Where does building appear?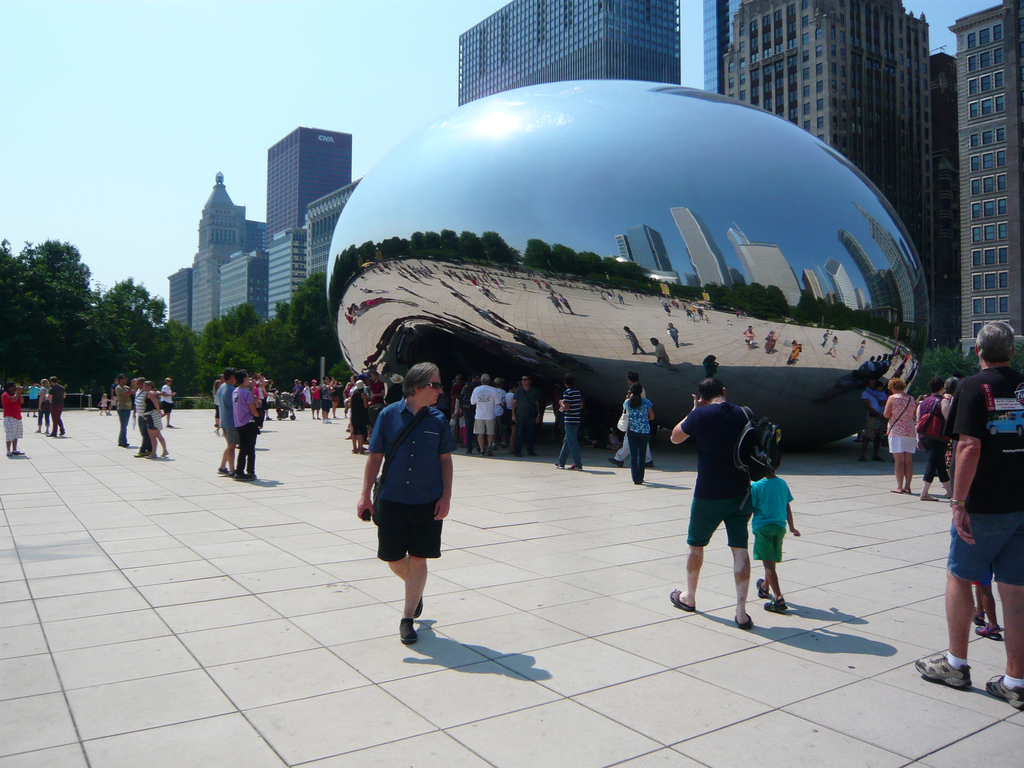
Appears at [left=703, top=0, right=938, bottom=339].
